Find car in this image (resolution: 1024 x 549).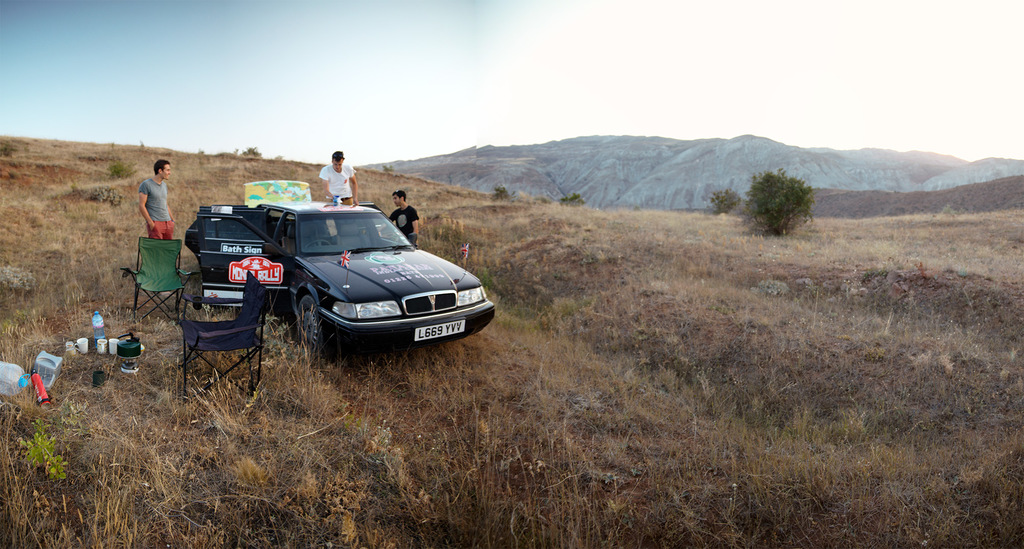
(182, 191, 497, 365).
